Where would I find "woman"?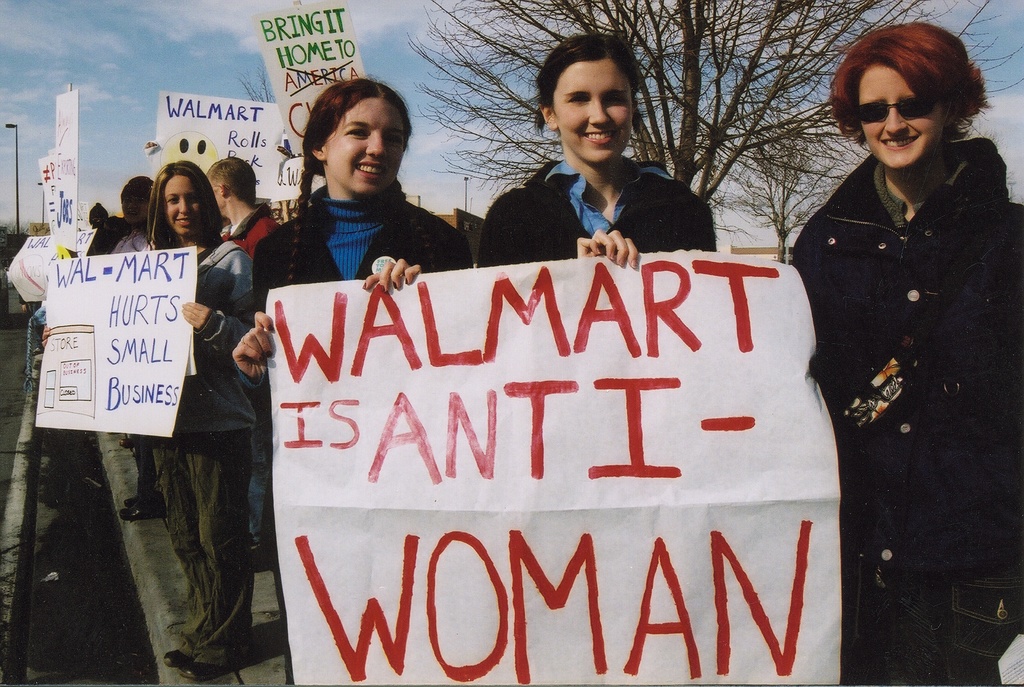
At [x1=777, y1=15, x2=1018, y2=686].
